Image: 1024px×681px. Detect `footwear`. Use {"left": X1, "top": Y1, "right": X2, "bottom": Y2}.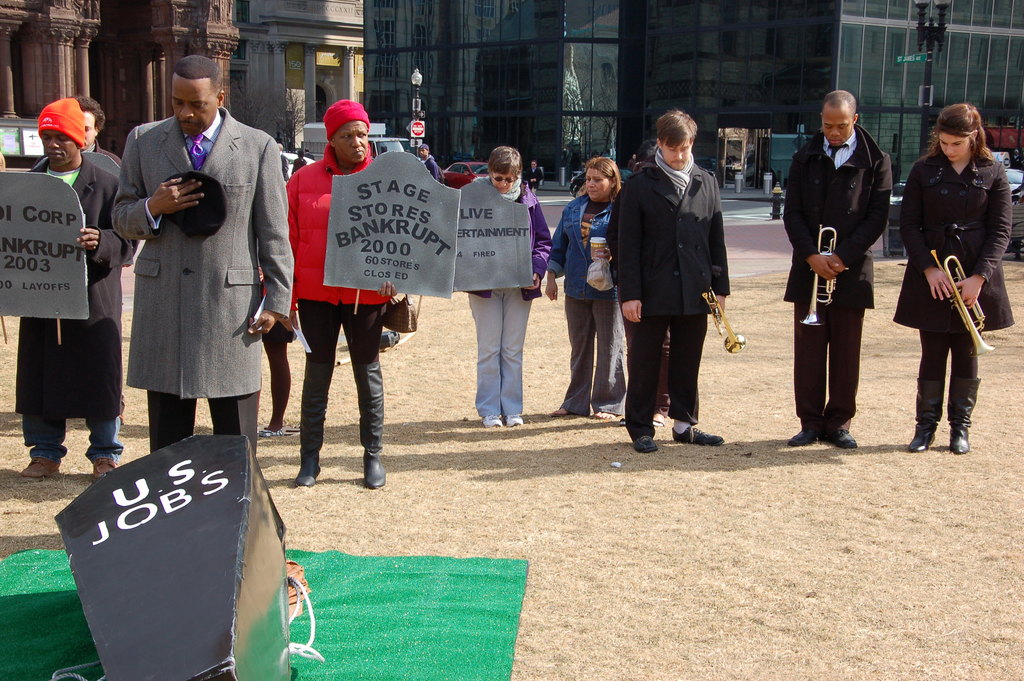
{"left": 20, "top": 457, "right": 63, "bottom": 480}.
